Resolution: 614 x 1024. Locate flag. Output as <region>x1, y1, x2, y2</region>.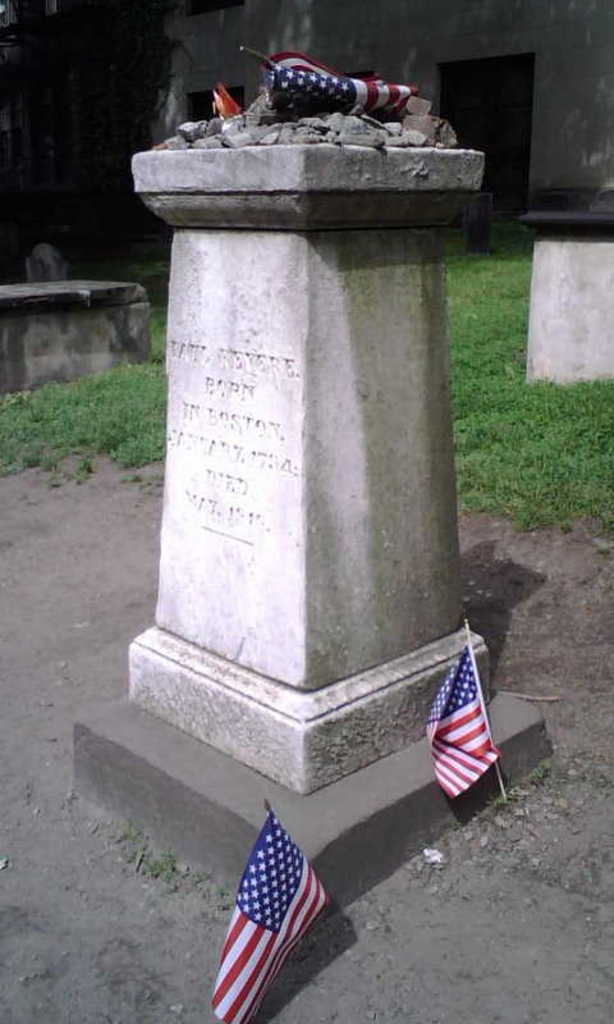
<region>422, 639, 500, 808</region>.
